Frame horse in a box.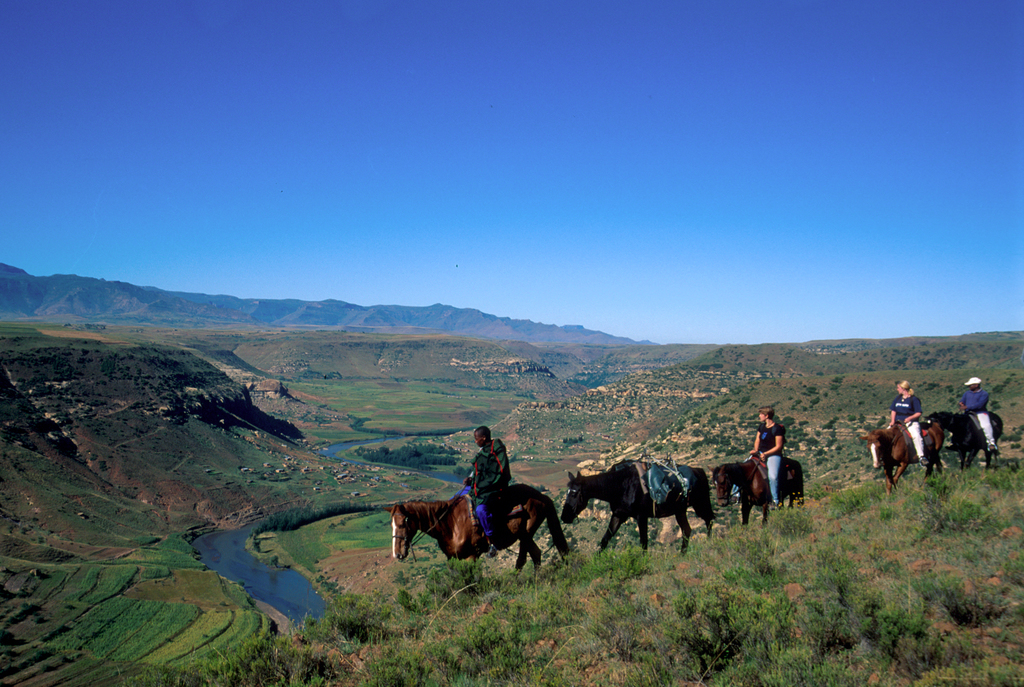
BBox(929, 408, 1005, 468).
